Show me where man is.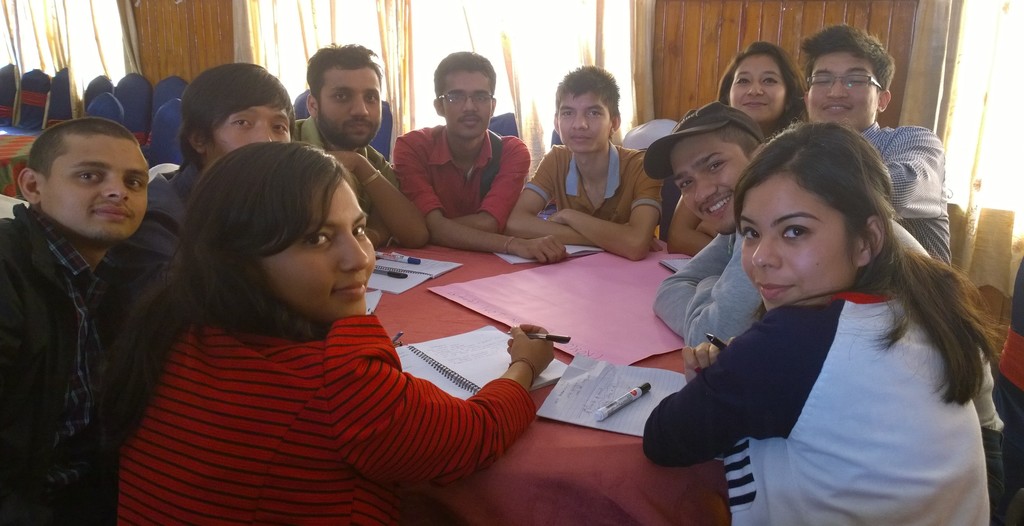
man is at region(385, 44, 572, 265).
